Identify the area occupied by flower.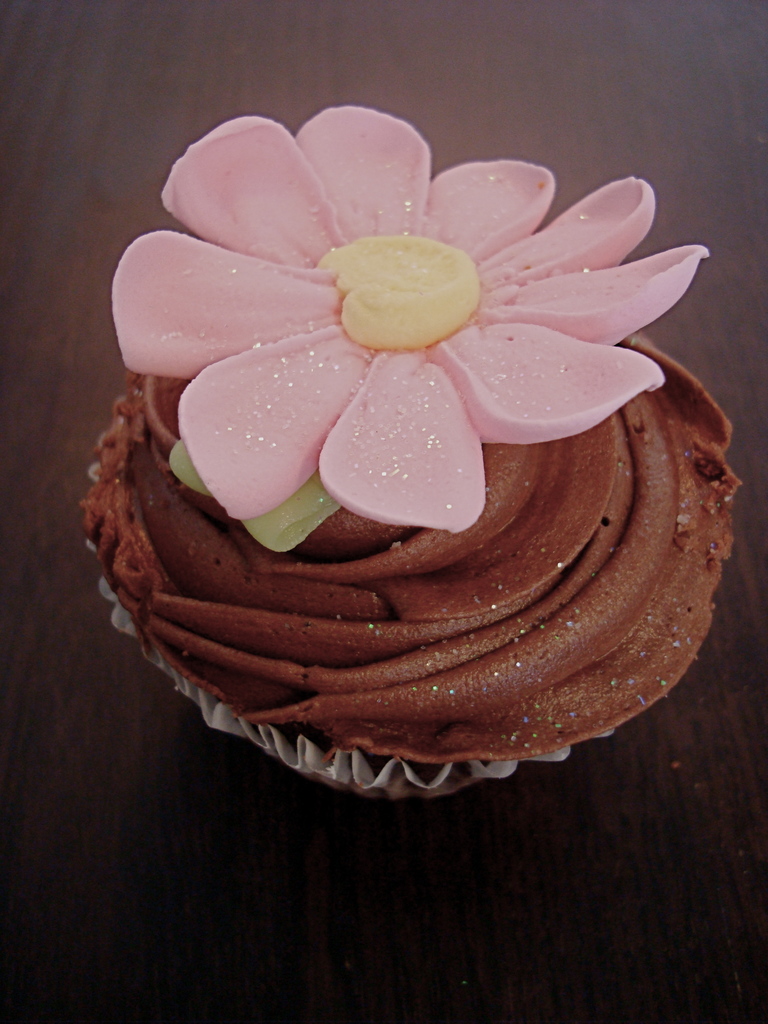
Area: region(107, 102, 708, 541).
